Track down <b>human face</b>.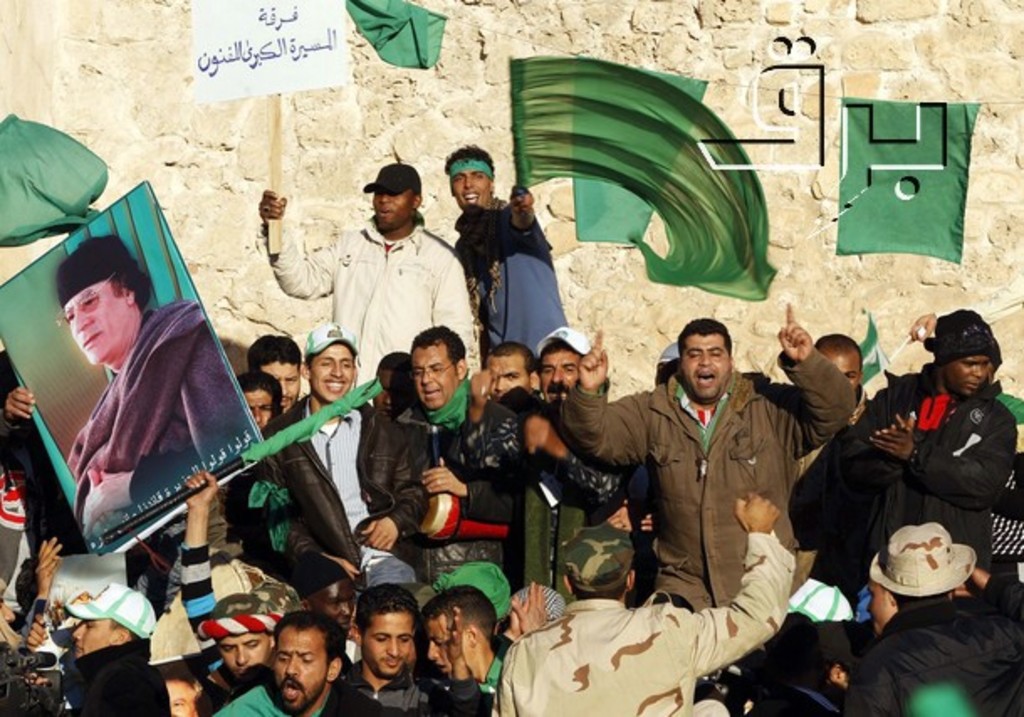
Tracked to [left=546, top=353, right=576, bottom=395].
